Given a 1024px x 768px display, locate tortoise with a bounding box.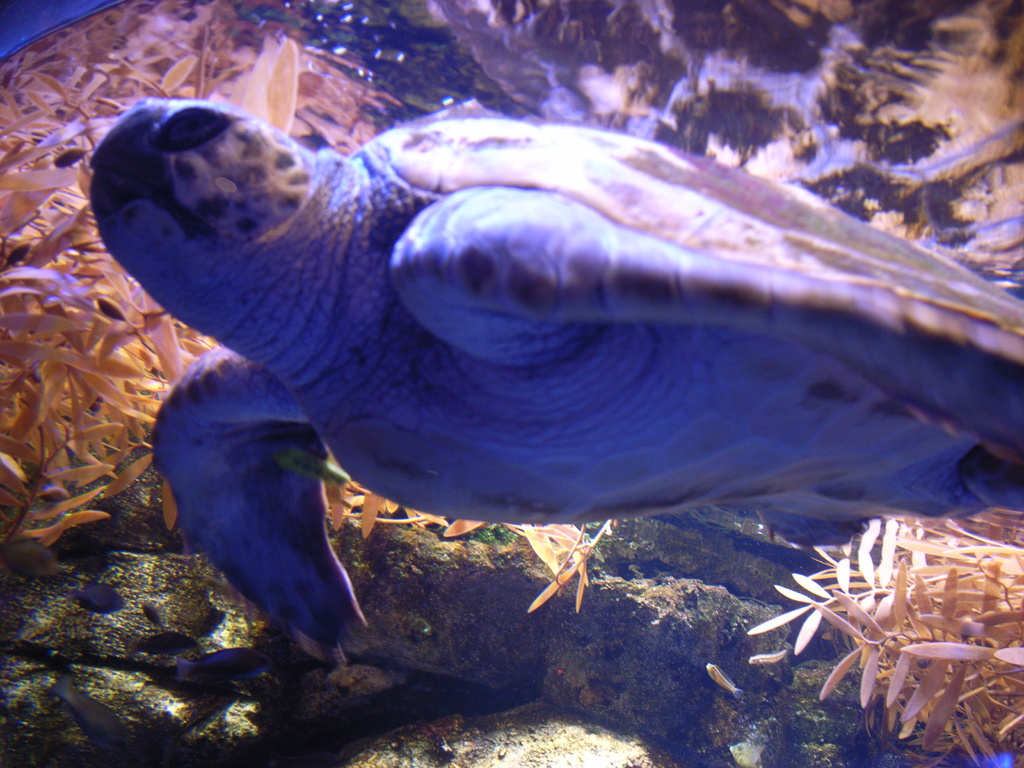
Located: region(90, 97, 1023, 653).
